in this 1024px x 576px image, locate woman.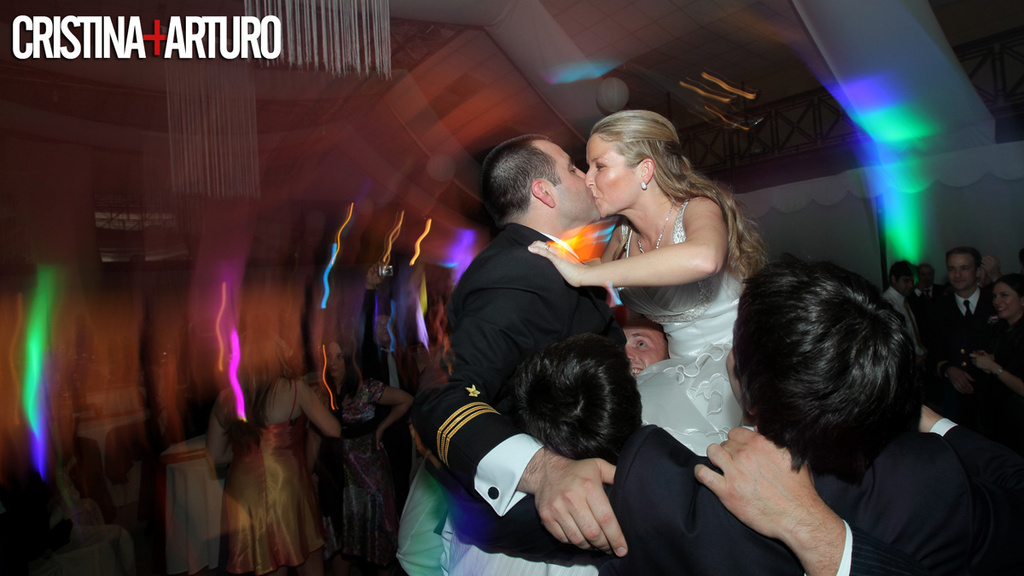
Bounding box: (x1=562, y1=102, x2=767, y2=469).
